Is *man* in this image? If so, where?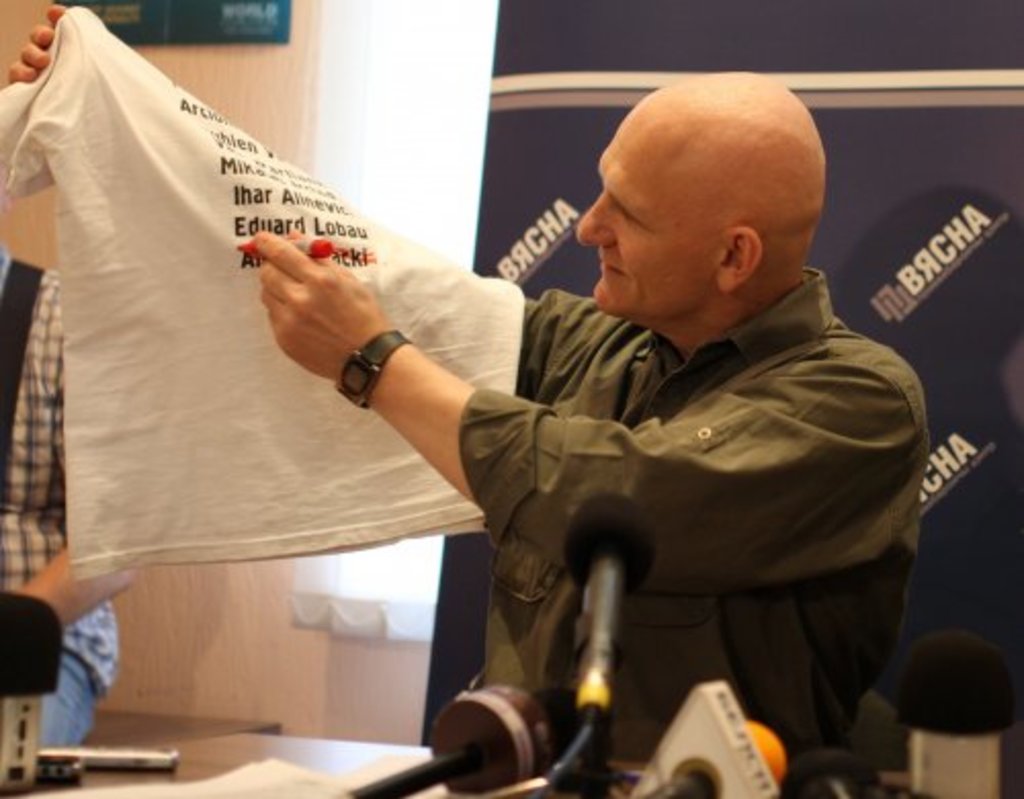
Yes, at (0, 260, 117, 758).
